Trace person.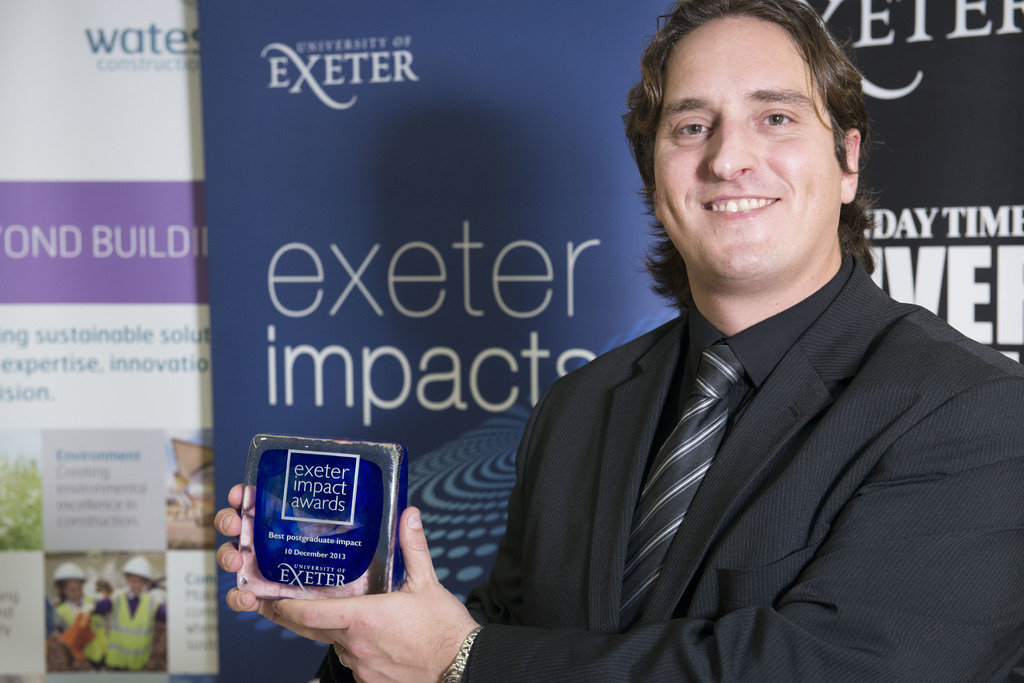
Traced to 412, 22, 993, 668.
